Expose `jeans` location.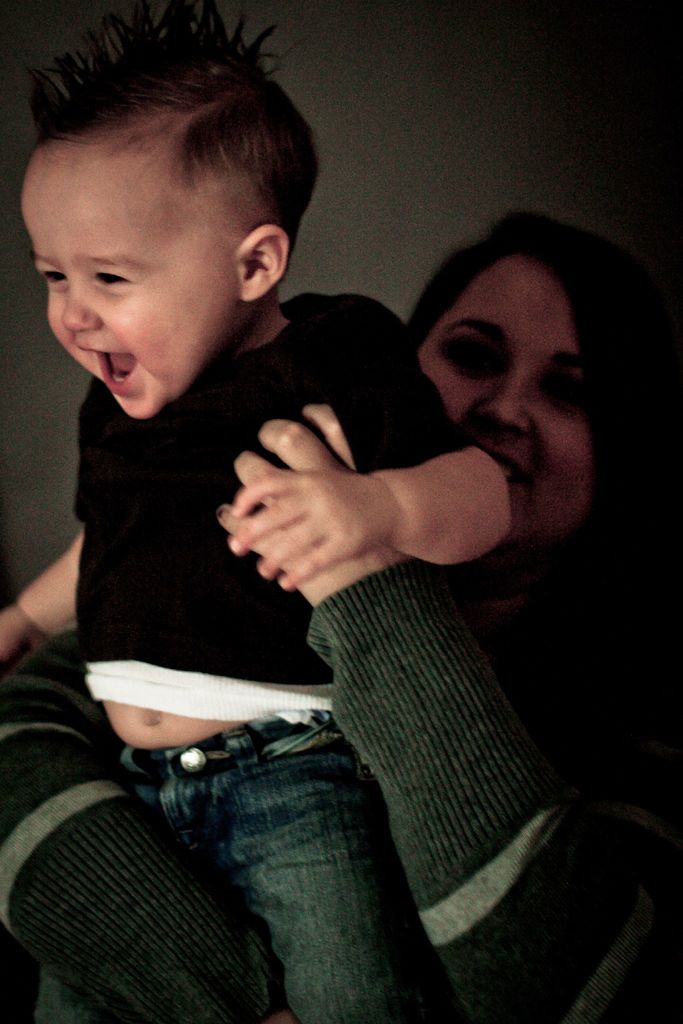
Exposed at select_region(108, 702, 466, 1015).
